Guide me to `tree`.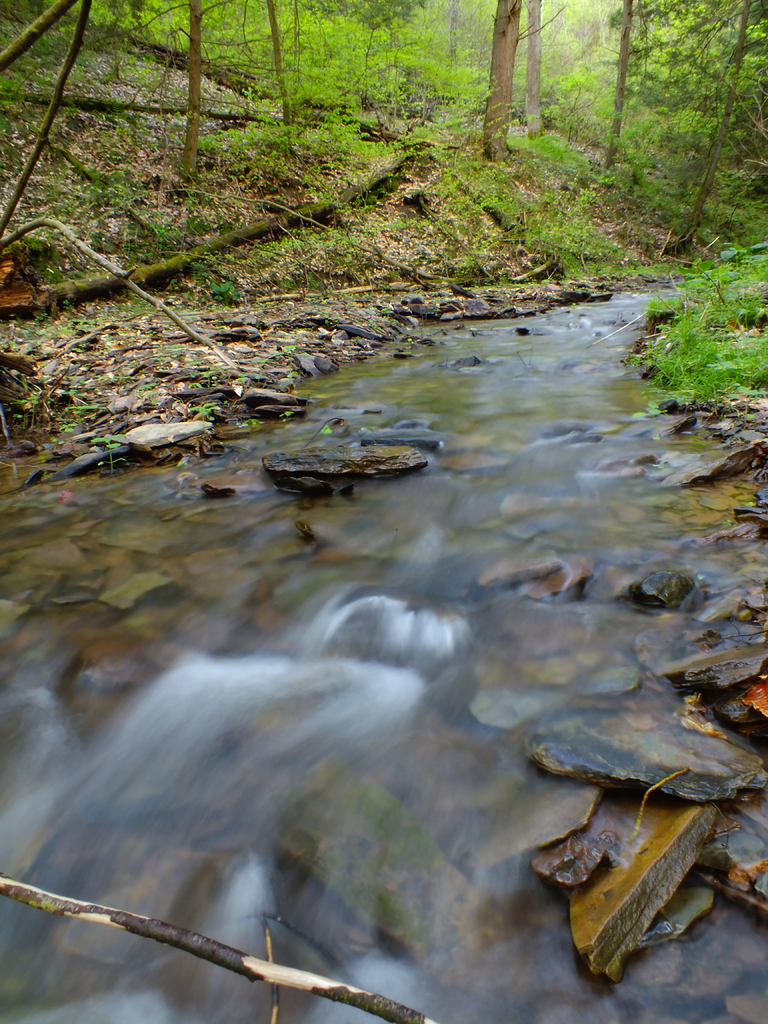
Guidance: <box>138,0,268,182</box>.
